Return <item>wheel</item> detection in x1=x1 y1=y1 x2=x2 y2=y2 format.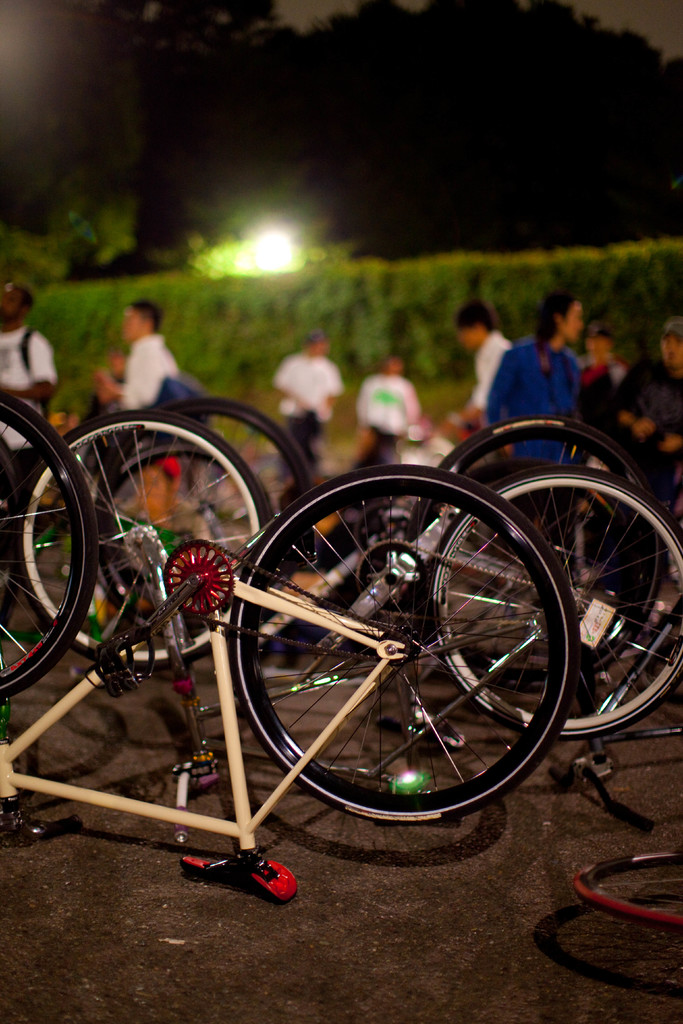
x1=84 y1=396 x2=309 y2=602.
